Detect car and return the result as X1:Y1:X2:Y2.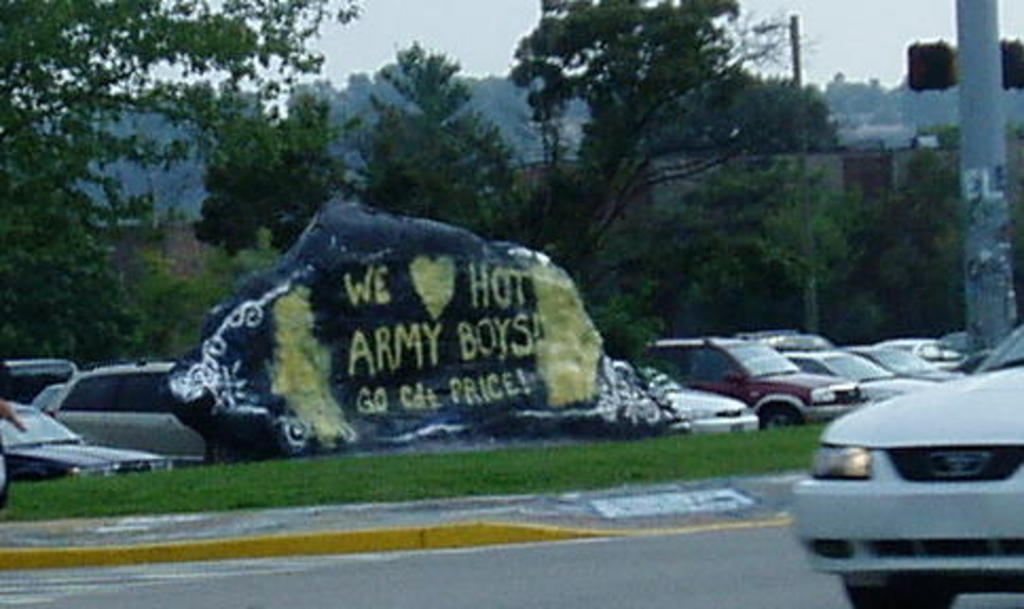
840:343:963:387.
